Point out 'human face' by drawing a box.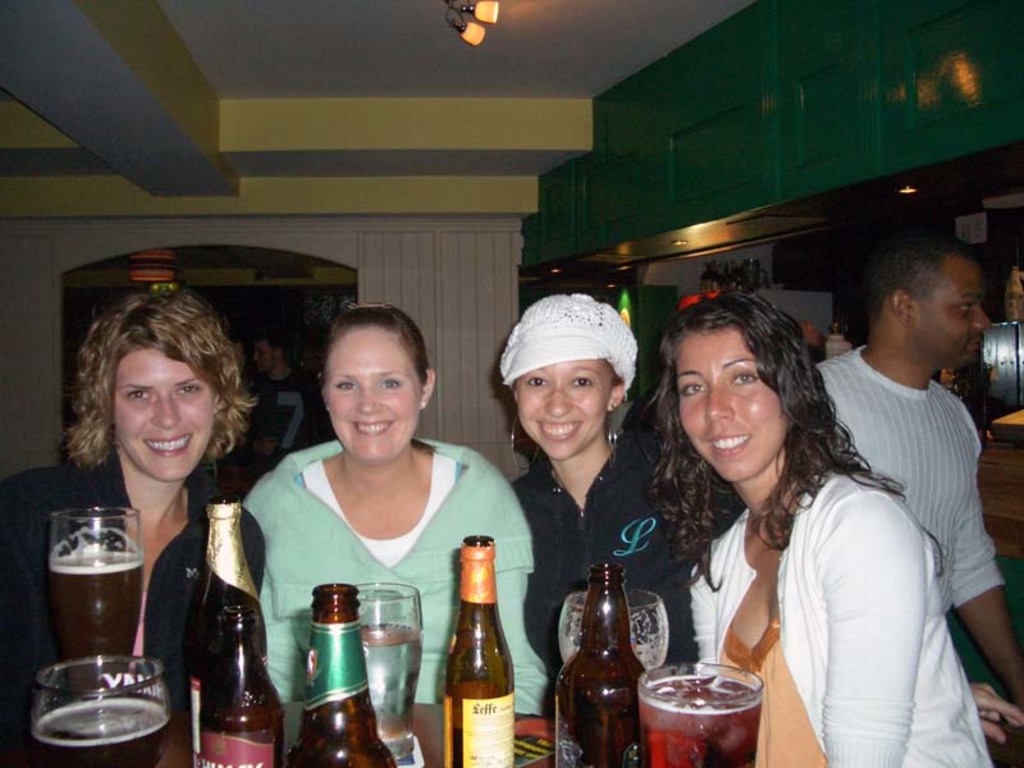
(678,321,795,488).
